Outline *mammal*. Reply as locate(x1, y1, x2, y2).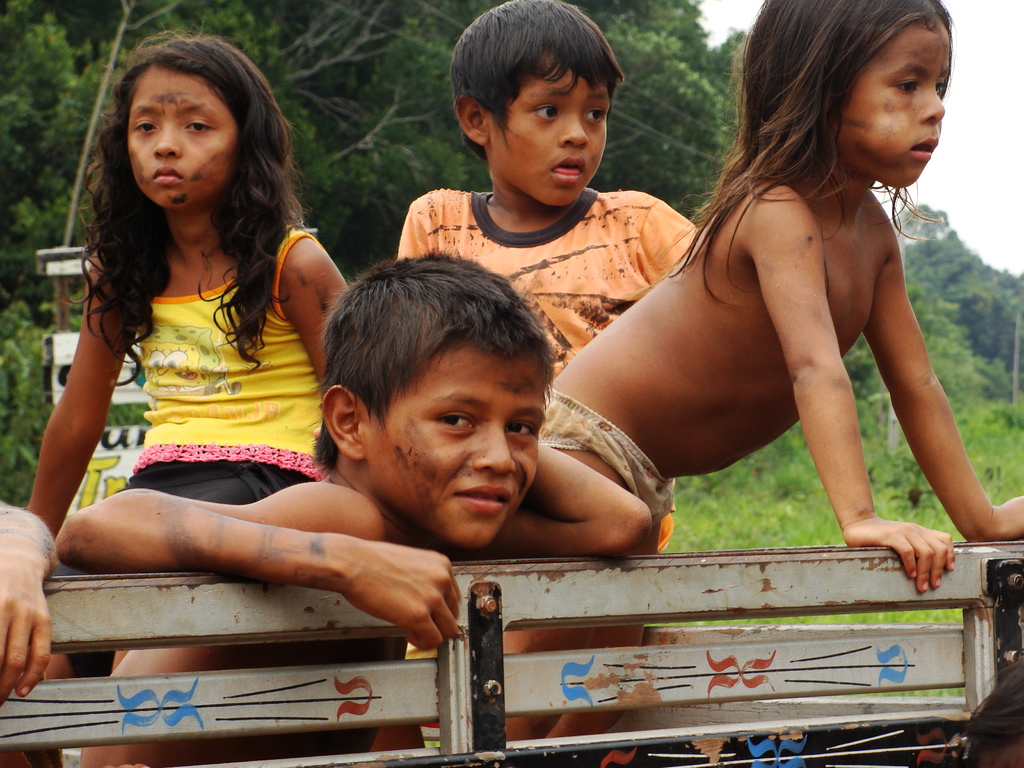
locate(470, 0, 1023, 767).
